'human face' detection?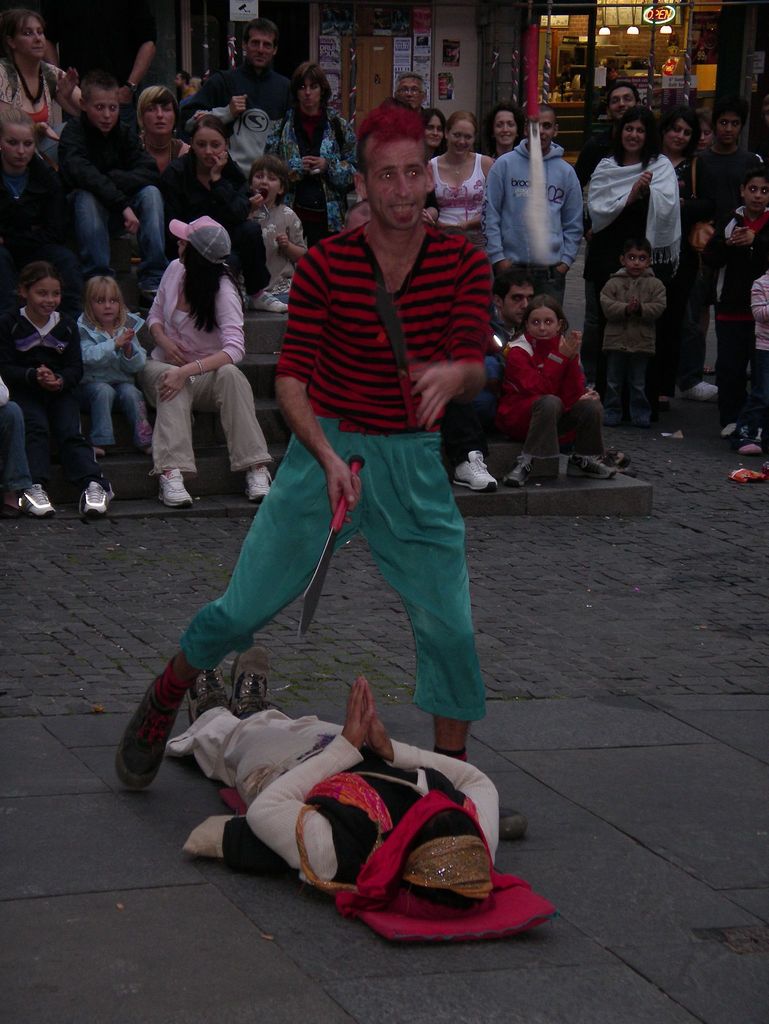
[x1=248, y1=36, x2=273, y2=65]
